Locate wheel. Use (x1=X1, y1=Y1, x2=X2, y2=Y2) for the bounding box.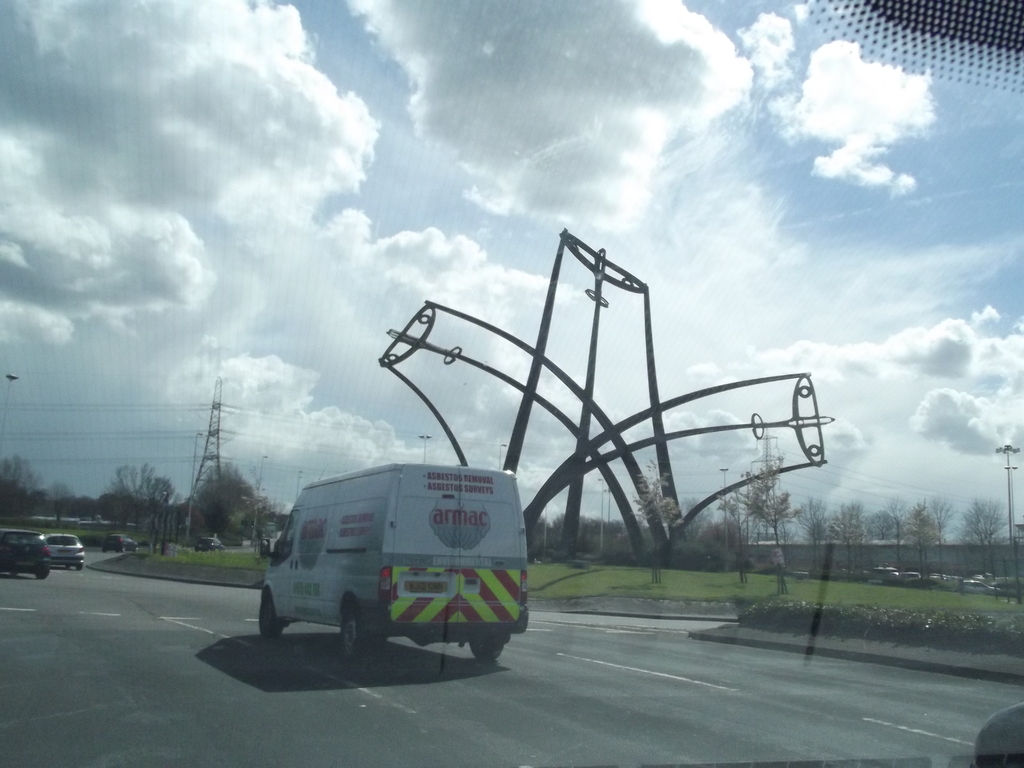
(x1=260, y1=591, x2=284, y2=641).
